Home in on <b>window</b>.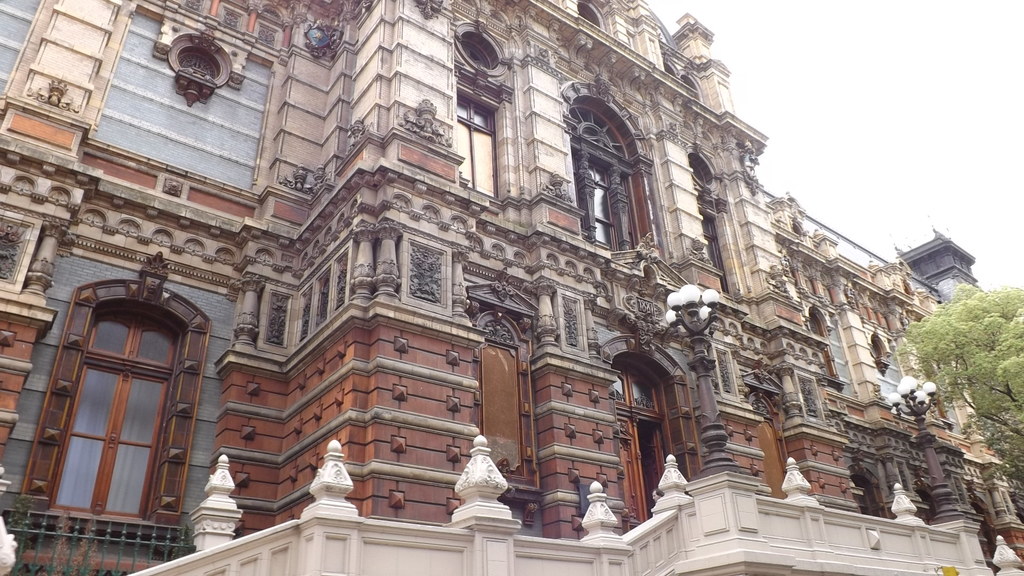
Homed in at Rect(36, 269, 200, 540).
